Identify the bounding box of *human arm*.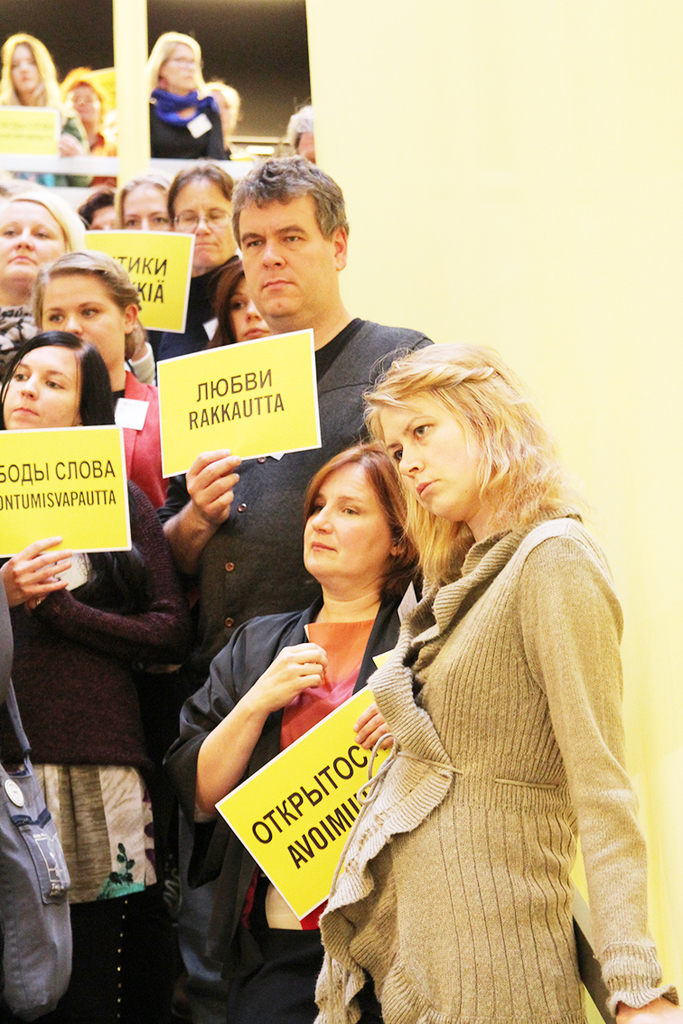
region(353, 703, 401, 757).
